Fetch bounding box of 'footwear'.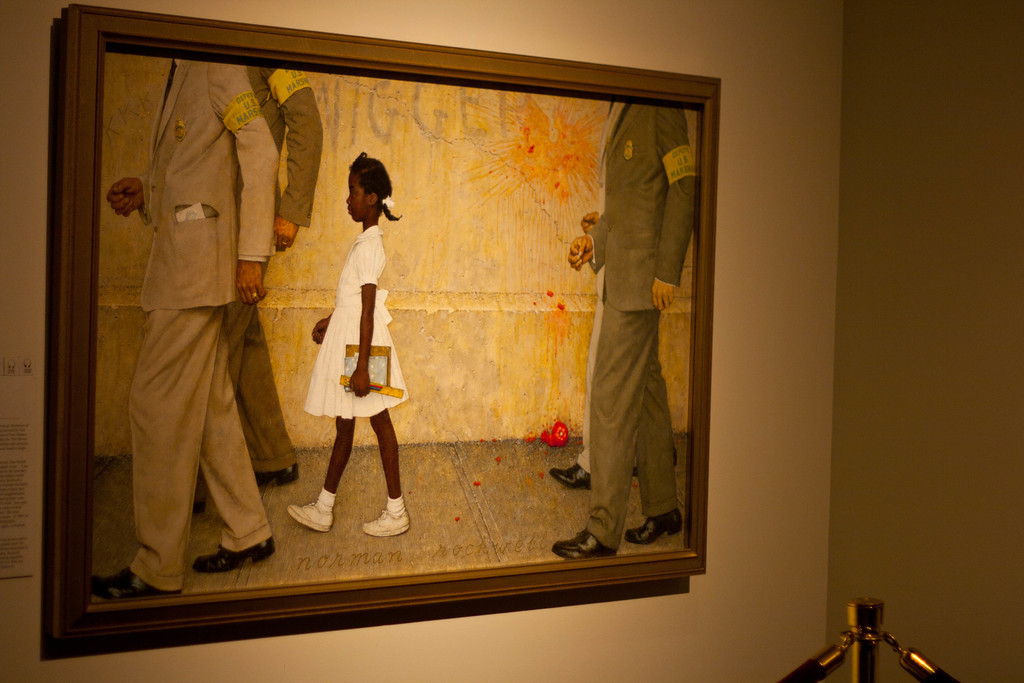
Bbox: [x1=362, y1=508, x2=408, y2=536].
